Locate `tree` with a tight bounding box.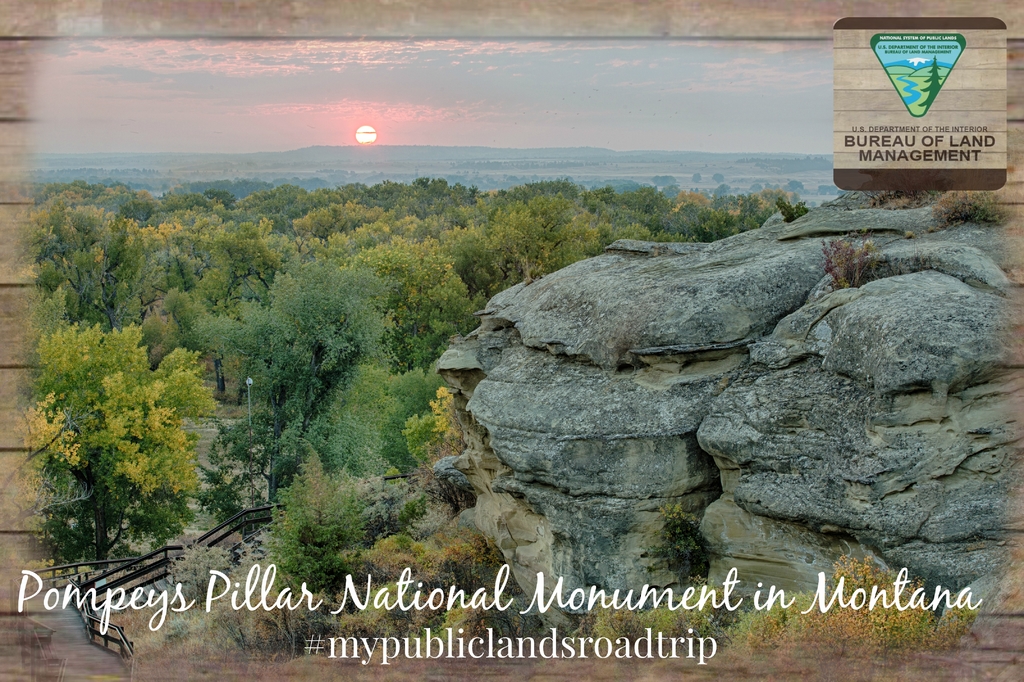
x1=157 y1=554 x2=295 y2=670.
